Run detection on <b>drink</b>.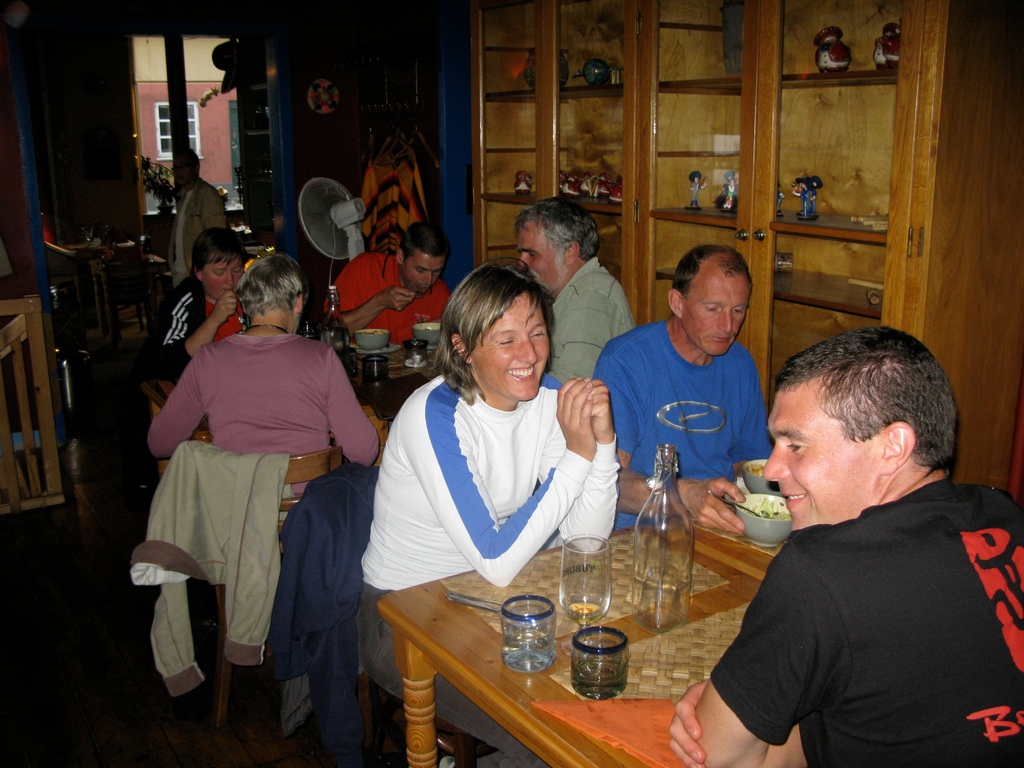
Result: left=570, top=655, right=627, bottom=701.
